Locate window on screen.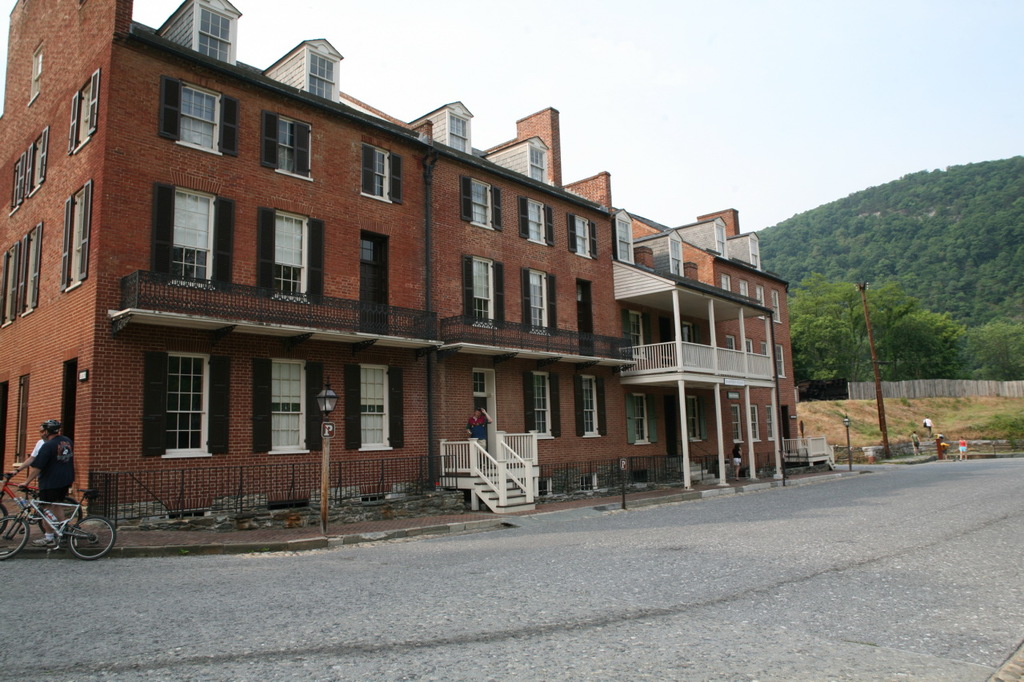
On screen at bbox=(134, 327, 229, 478).
